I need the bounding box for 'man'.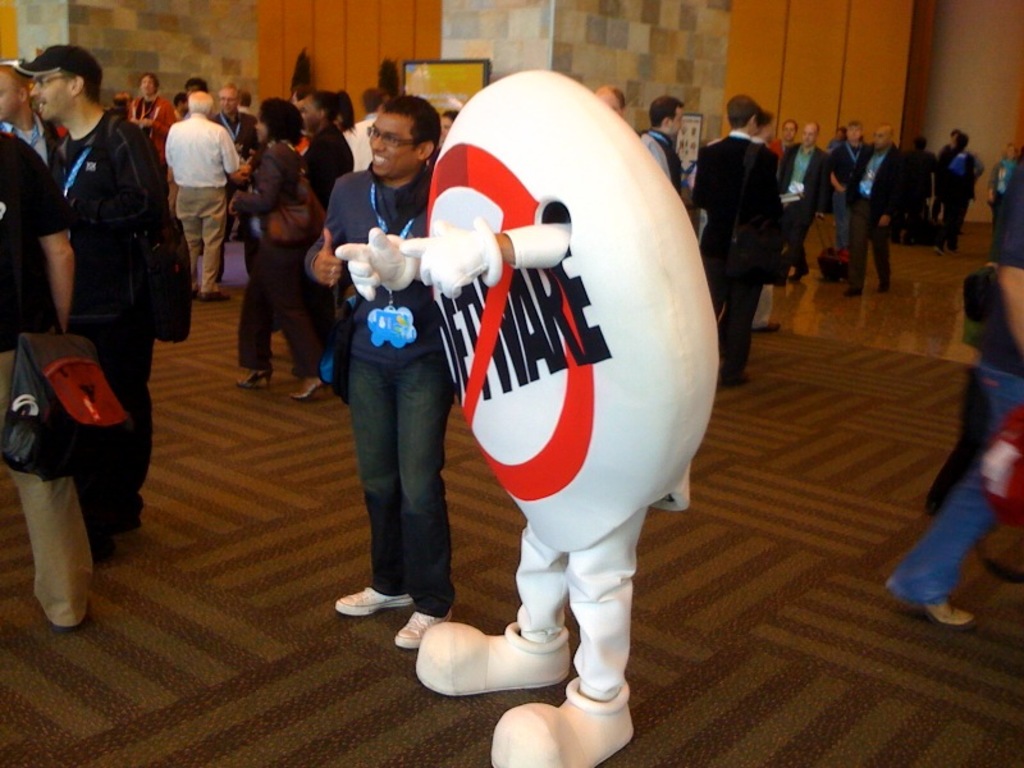
Here it is: crop(300, 91, 351, 330).
